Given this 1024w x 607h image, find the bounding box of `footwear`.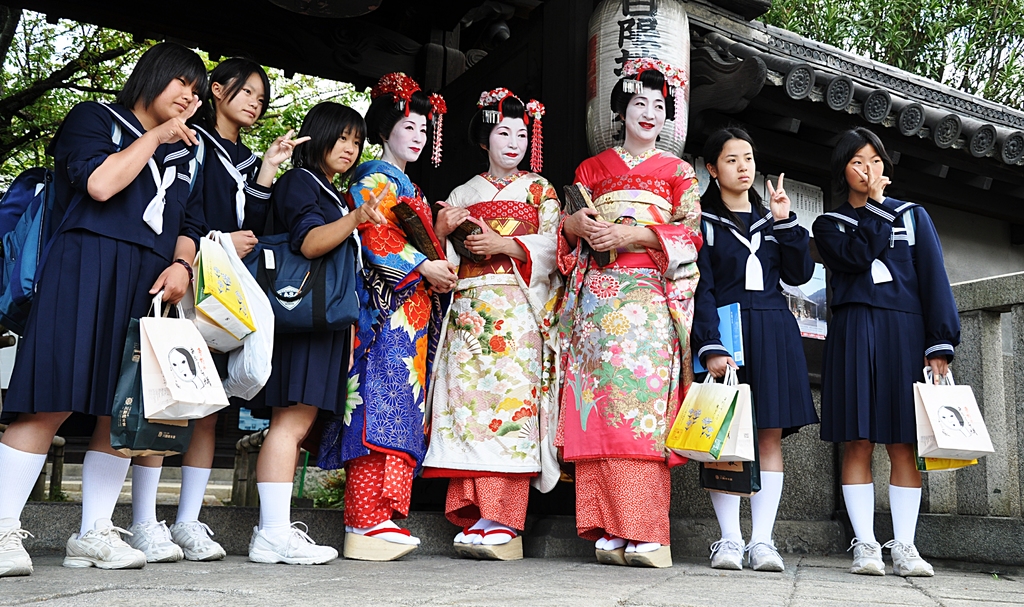
select_region(124, 517, 182, 564).
